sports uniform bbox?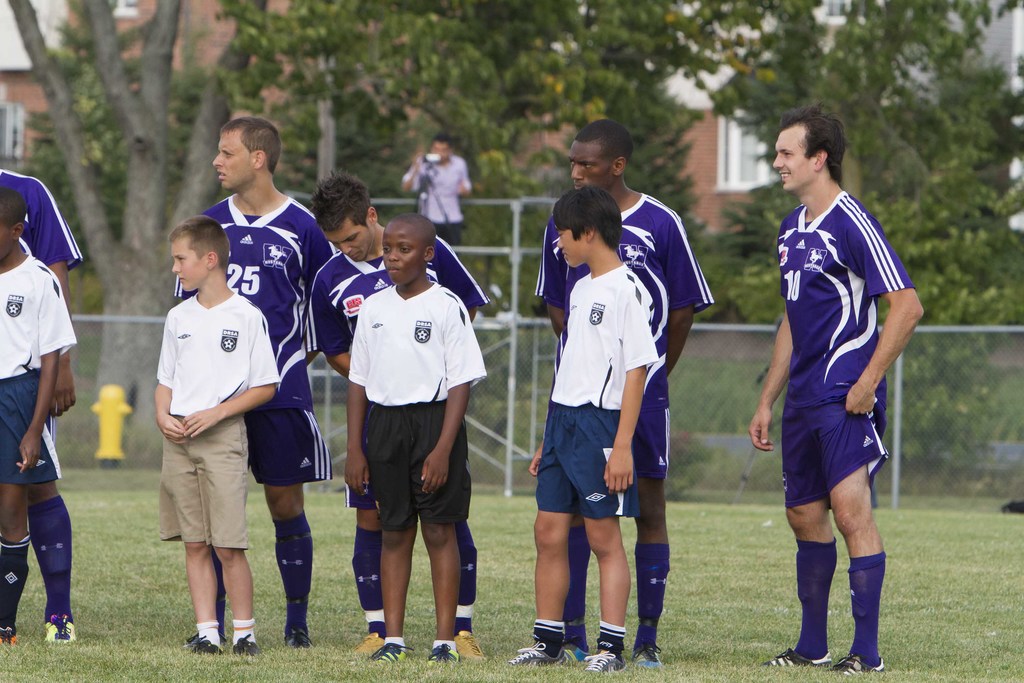
left=163, top=288, right=285, bottom=548
